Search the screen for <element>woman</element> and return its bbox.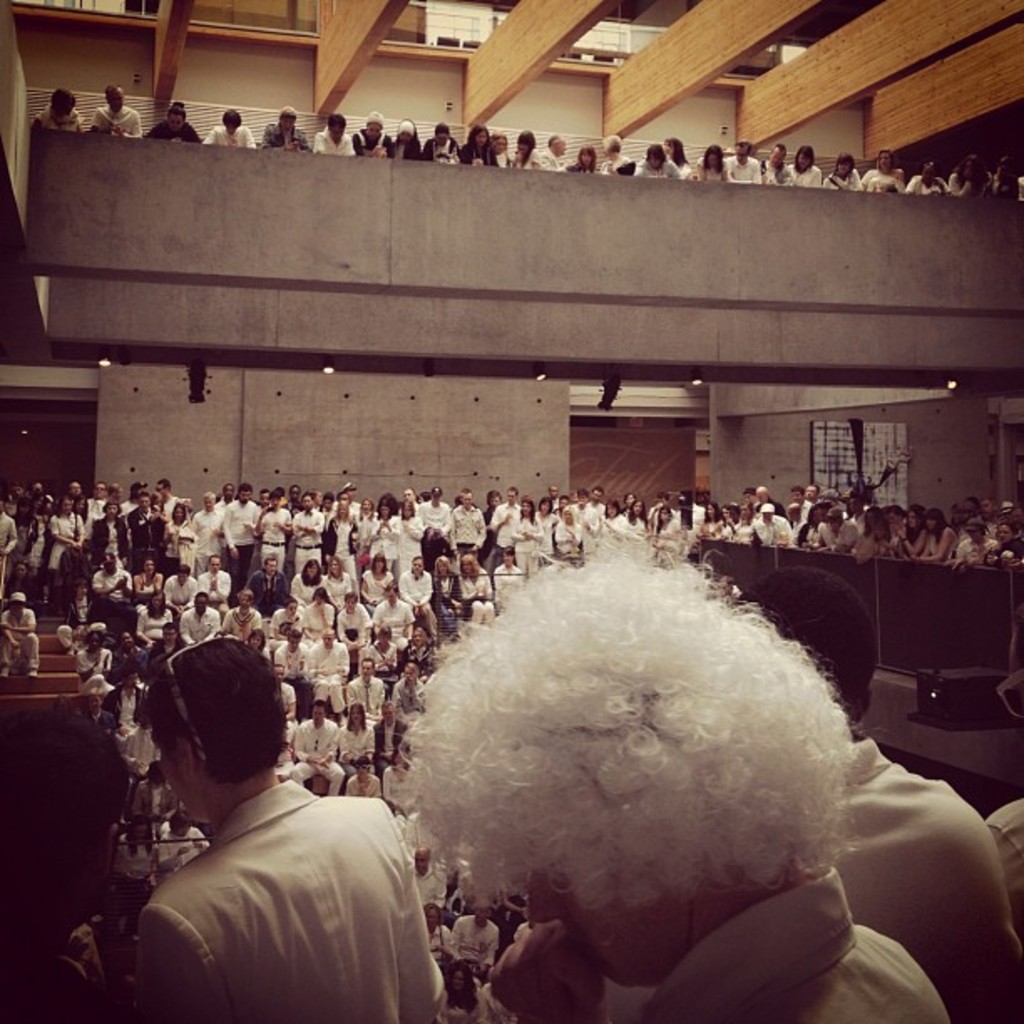
Found: <box>950,154,994,199</box>.
